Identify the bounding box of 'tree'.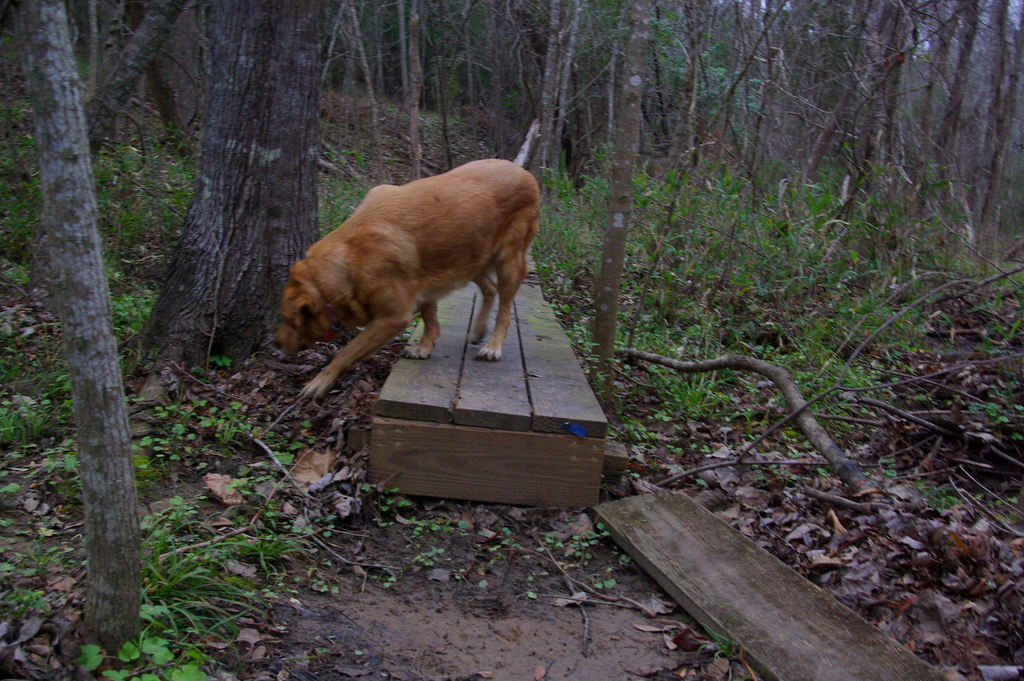
detection(591, 0, 655, 405).
